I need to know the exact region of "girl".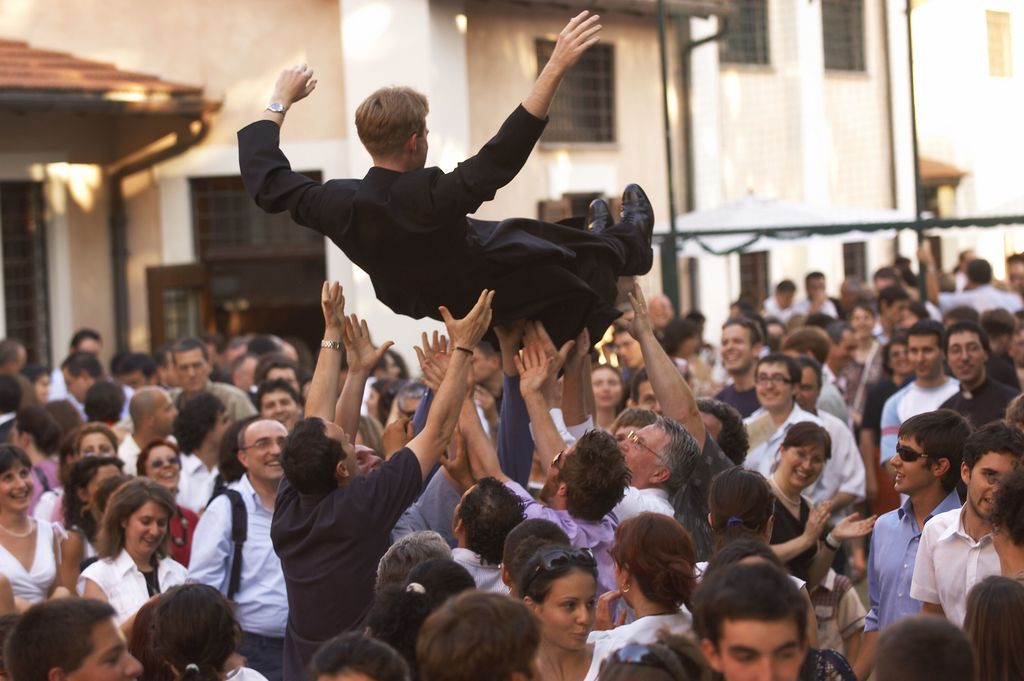
Region: [56, 456, 124, 568].
